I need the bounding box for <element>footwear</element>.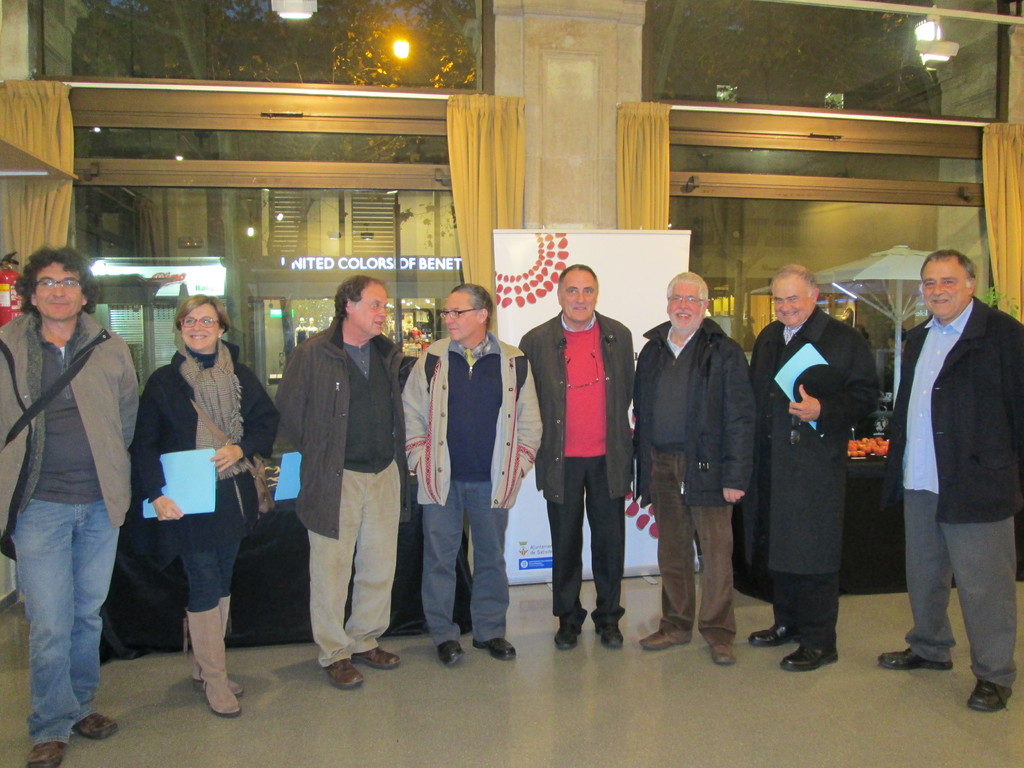
Here it is: (left=324, top=659, right=362, bottom=691).
